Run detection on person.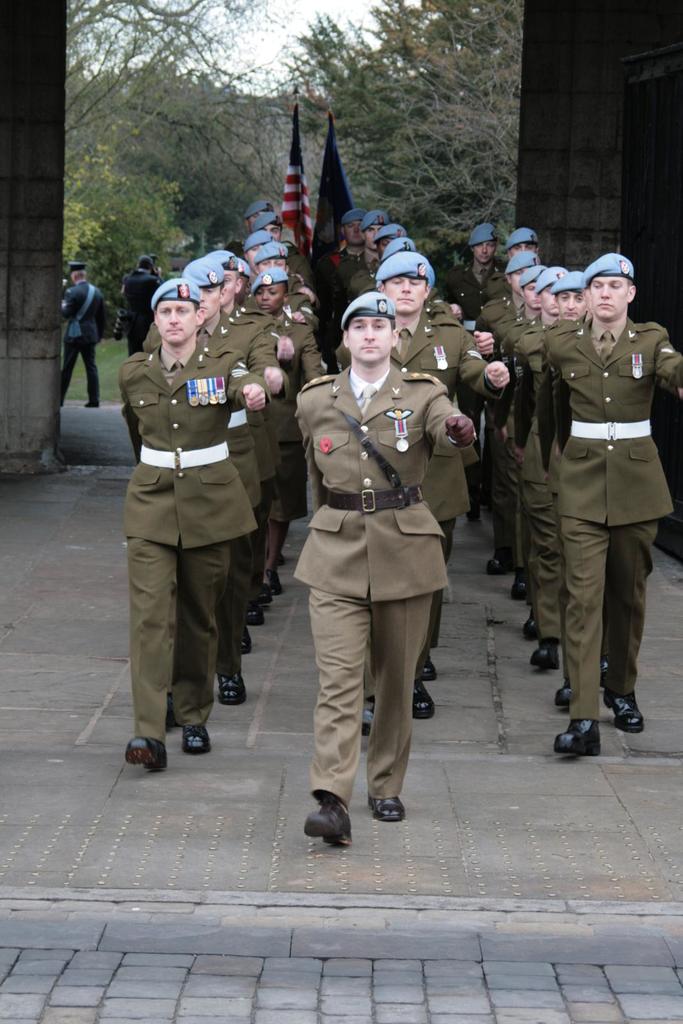
Result: x1=550, y1=259, x2=682, y2=745.
